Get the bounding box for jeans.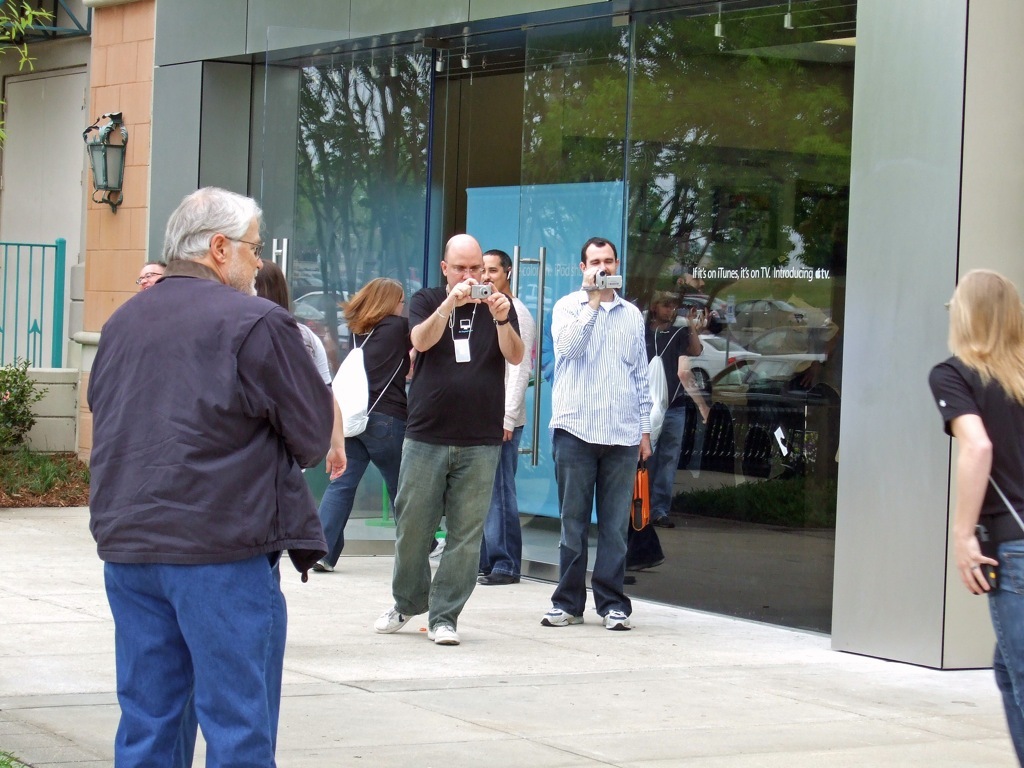
l=991, t=540, r=1023, b=767.
